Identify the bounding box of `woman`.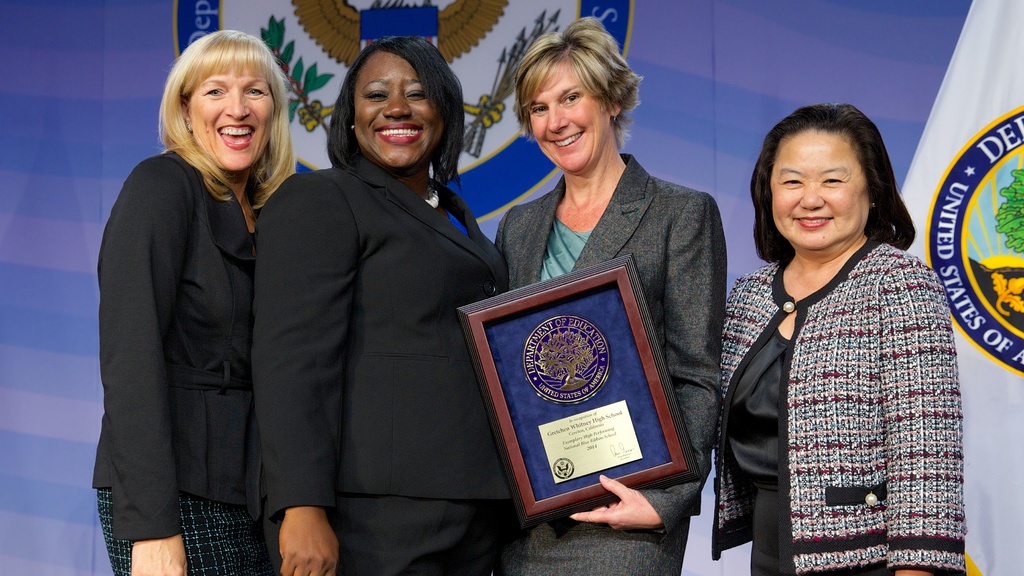
93, 28, 299, 575.
